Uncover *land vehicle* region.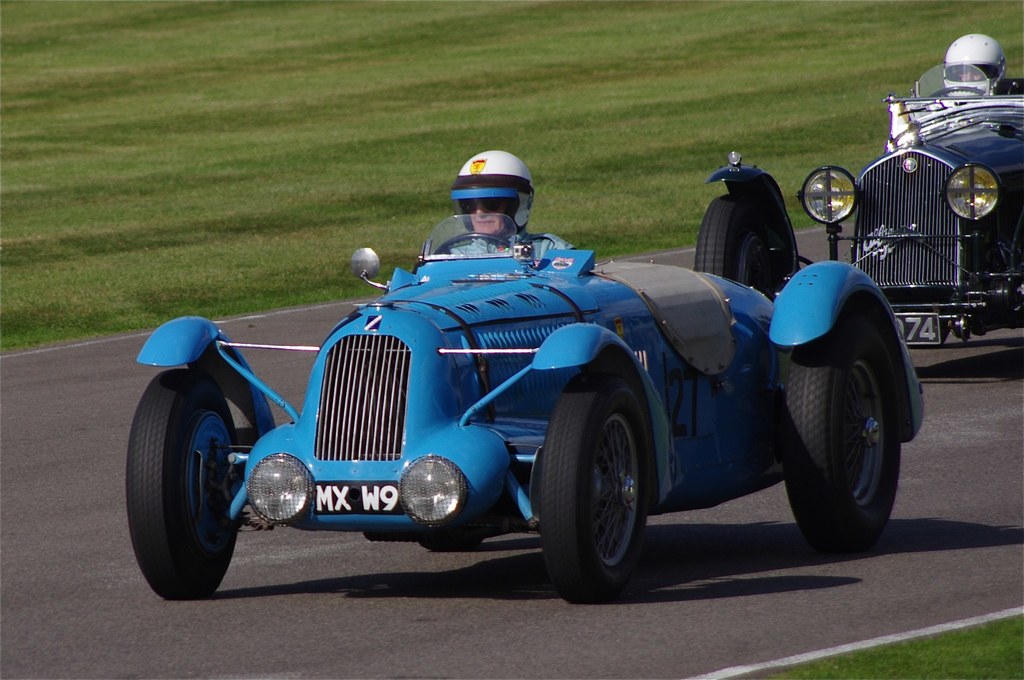
Uncovered: [x1=113, y1=140, x2=933, y2=615].
